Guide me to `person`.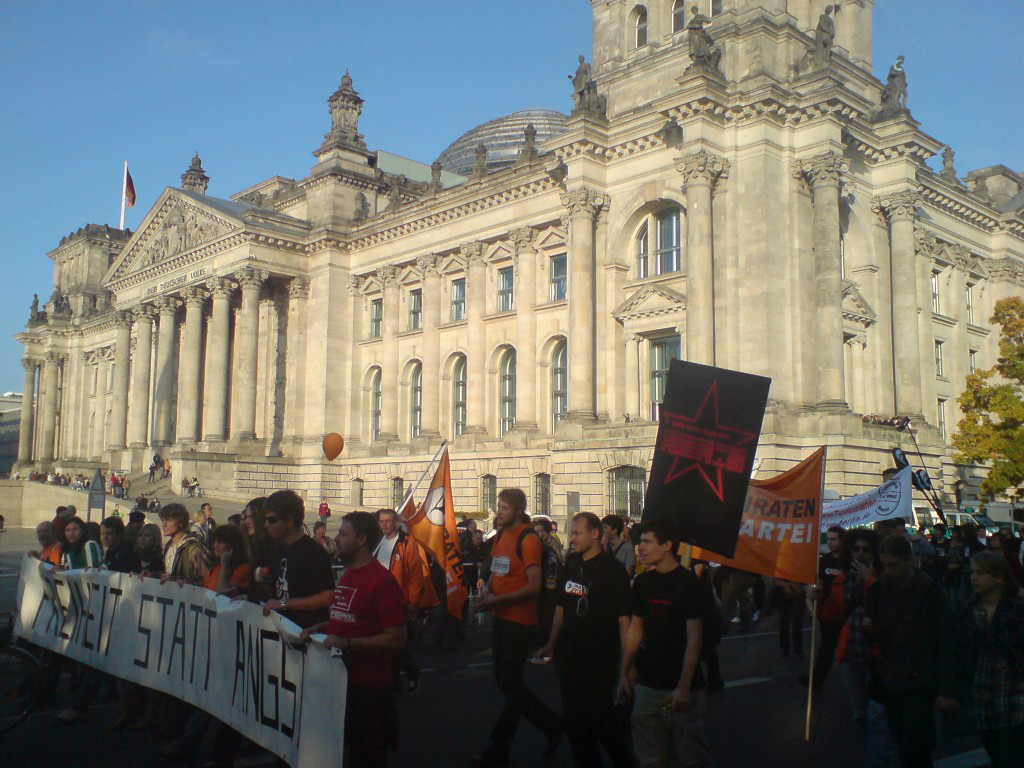
Guidance: <region>479, 483, 548, 767</region>.
